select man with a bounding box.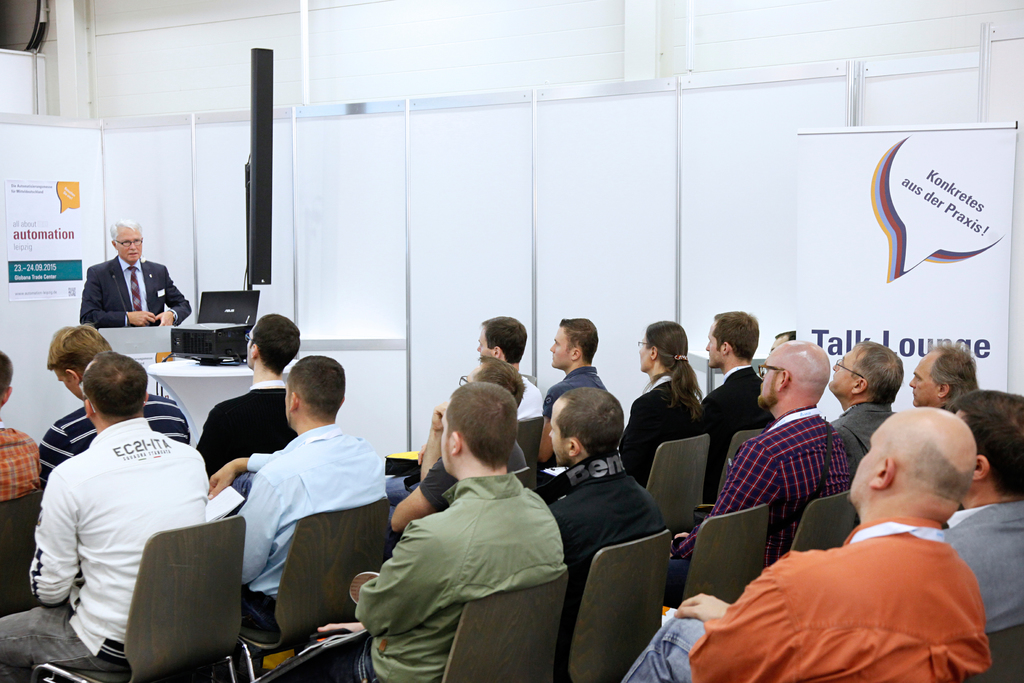
907, 343, 978, 410.
